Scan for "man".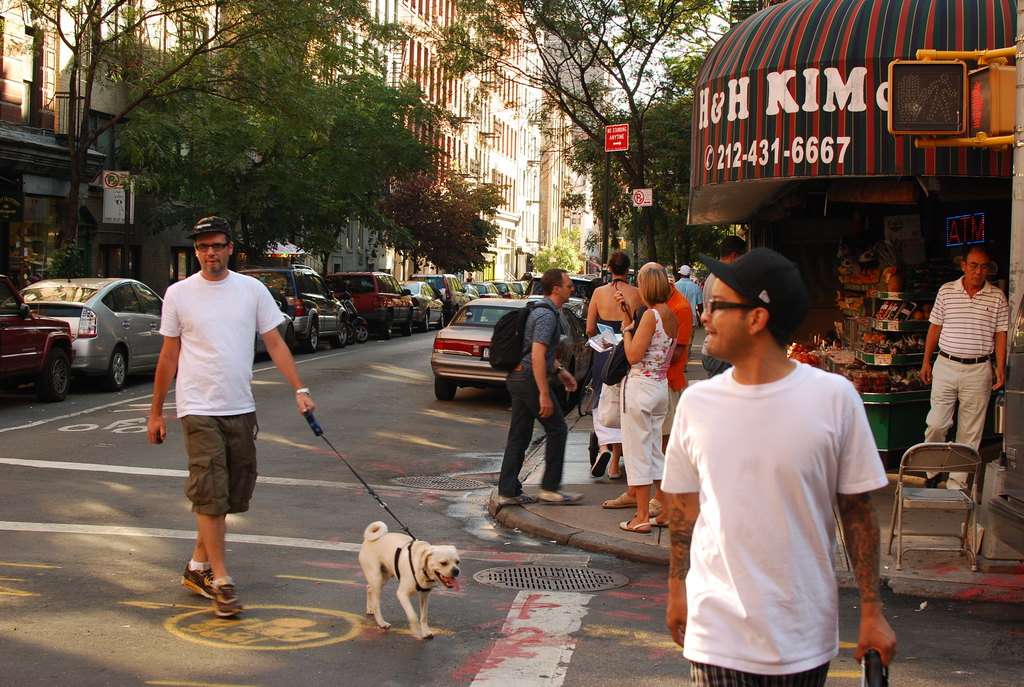
Scan result: (675,257,706,365).
